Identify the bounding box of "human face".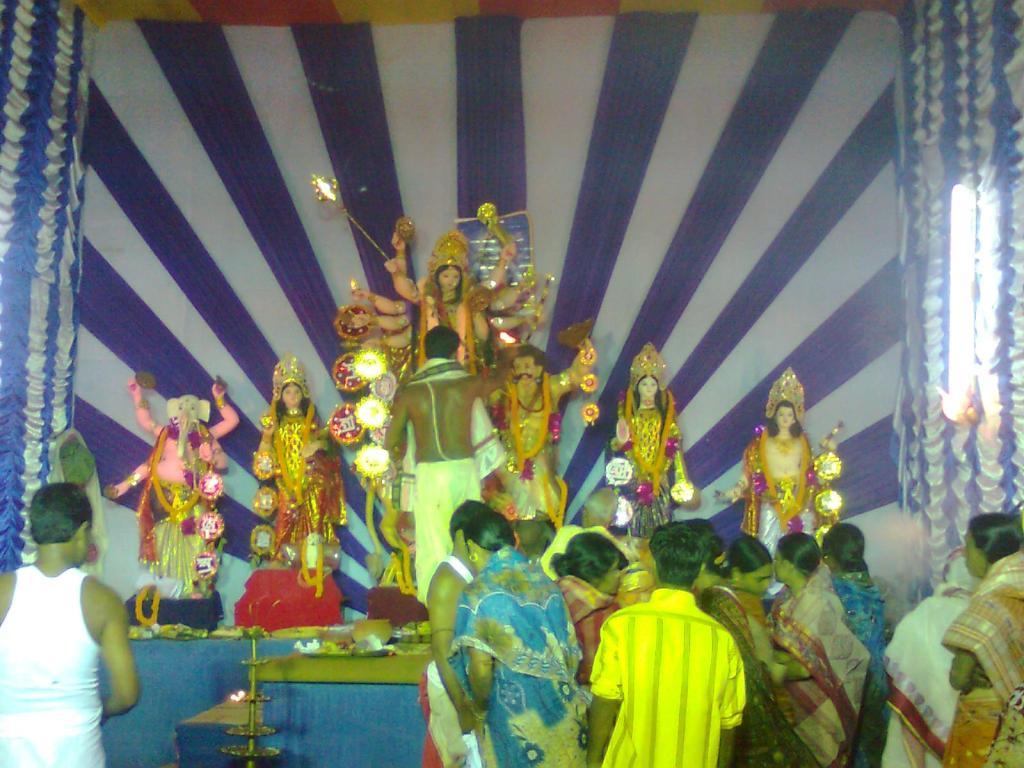
left=508, top=356, right=537, bottom=387.
